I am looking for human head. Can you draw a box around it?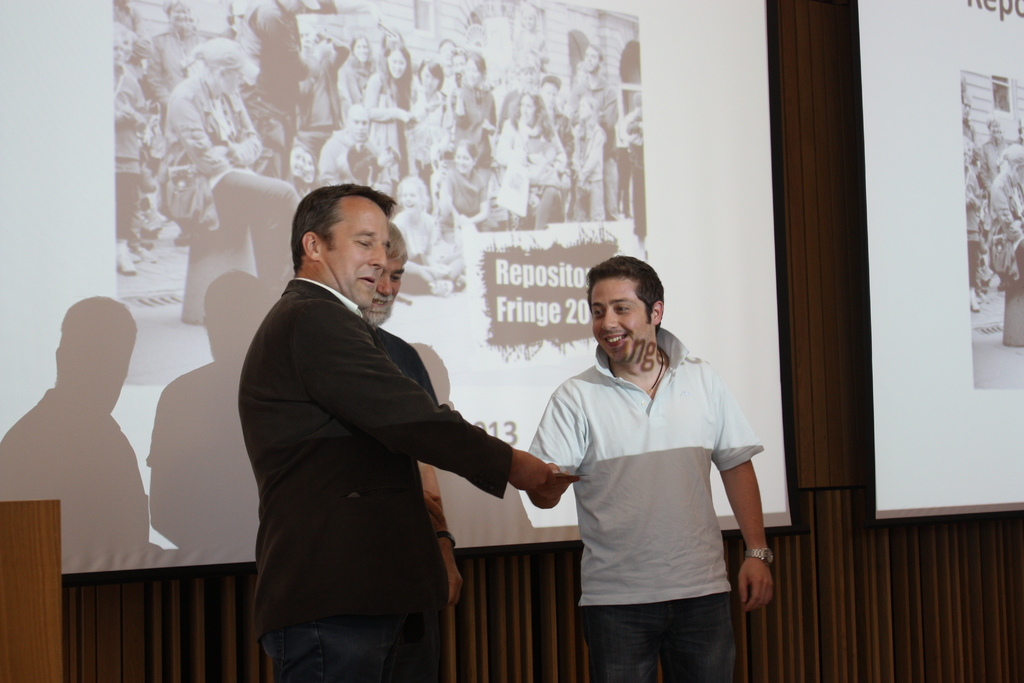
Sure, the bounding box is region(166, 0, 186, 29).
